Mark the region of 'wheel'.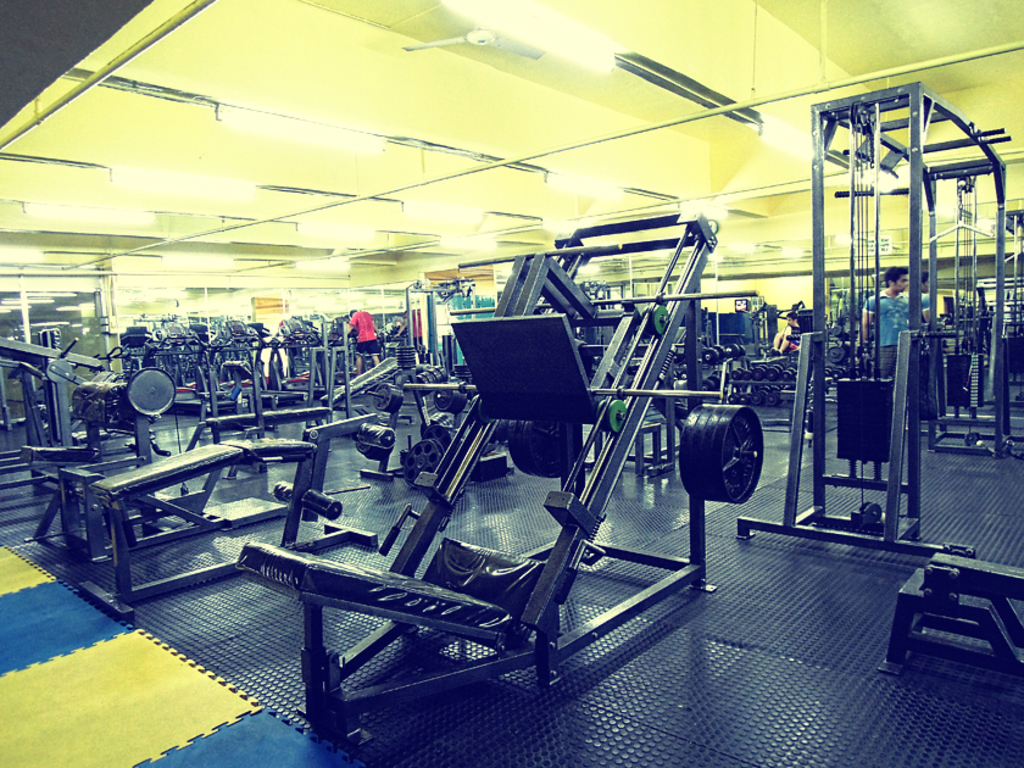
Region: x1=683 y1=408 x2=770 y2=505.
